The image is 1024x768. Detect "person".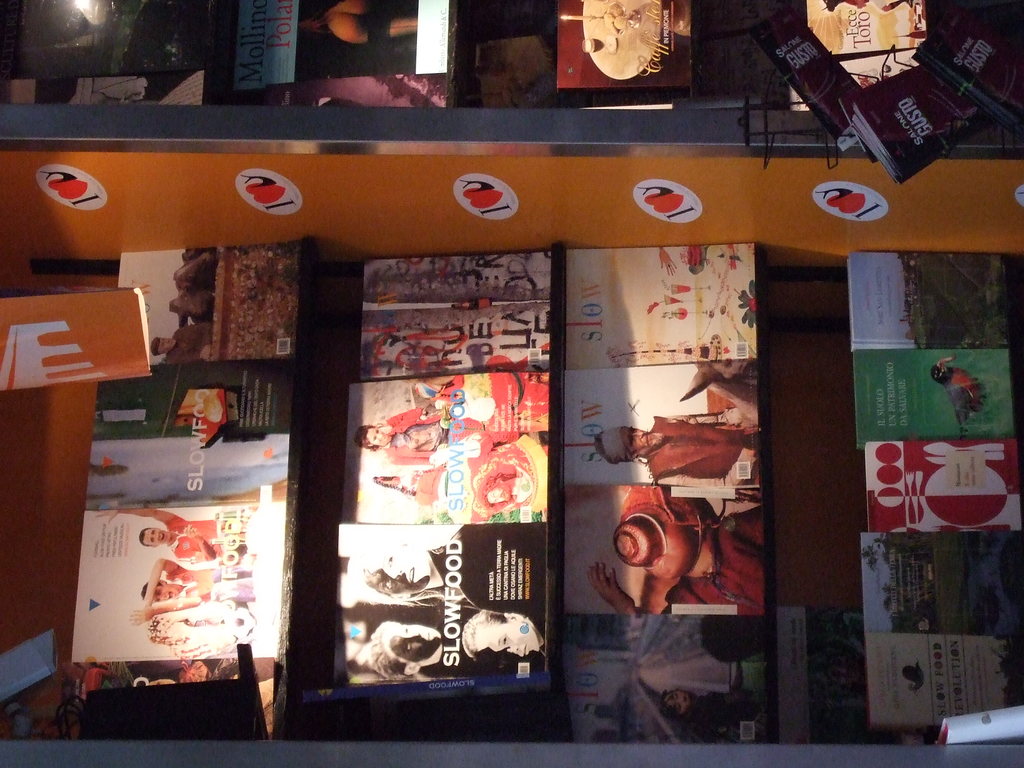
Detection: {"x1": 93, "y1": 509, "x2": 221, "y2": 550}.
